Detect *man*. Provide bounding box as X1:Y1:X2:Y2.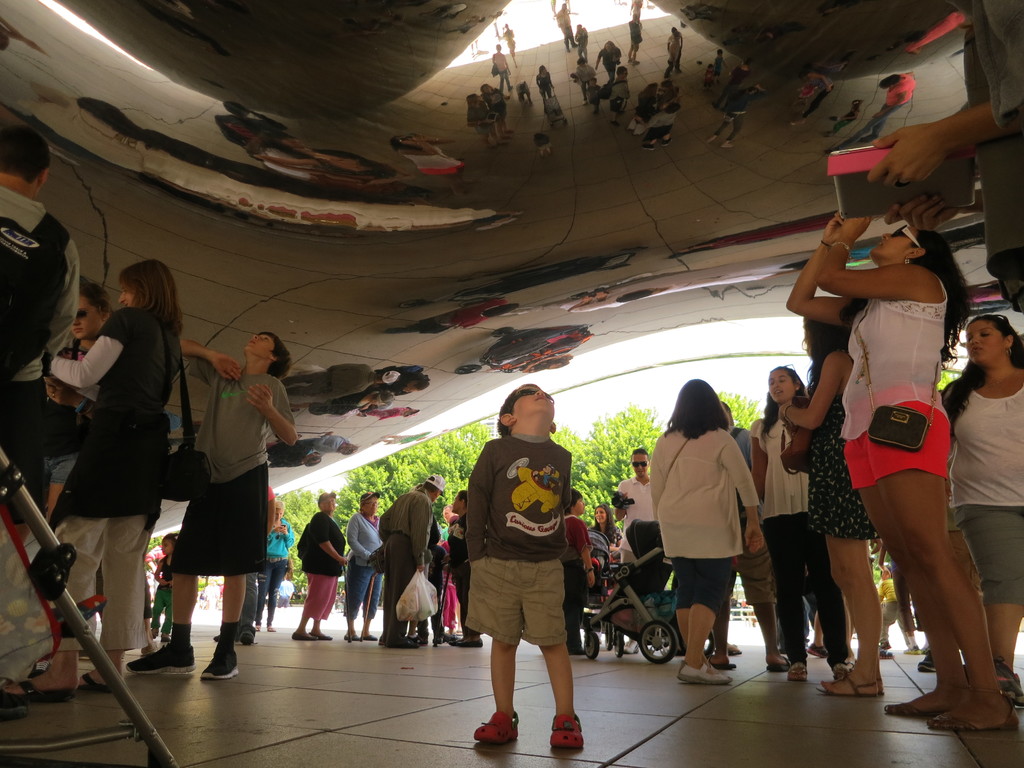
0:120:79:520.
